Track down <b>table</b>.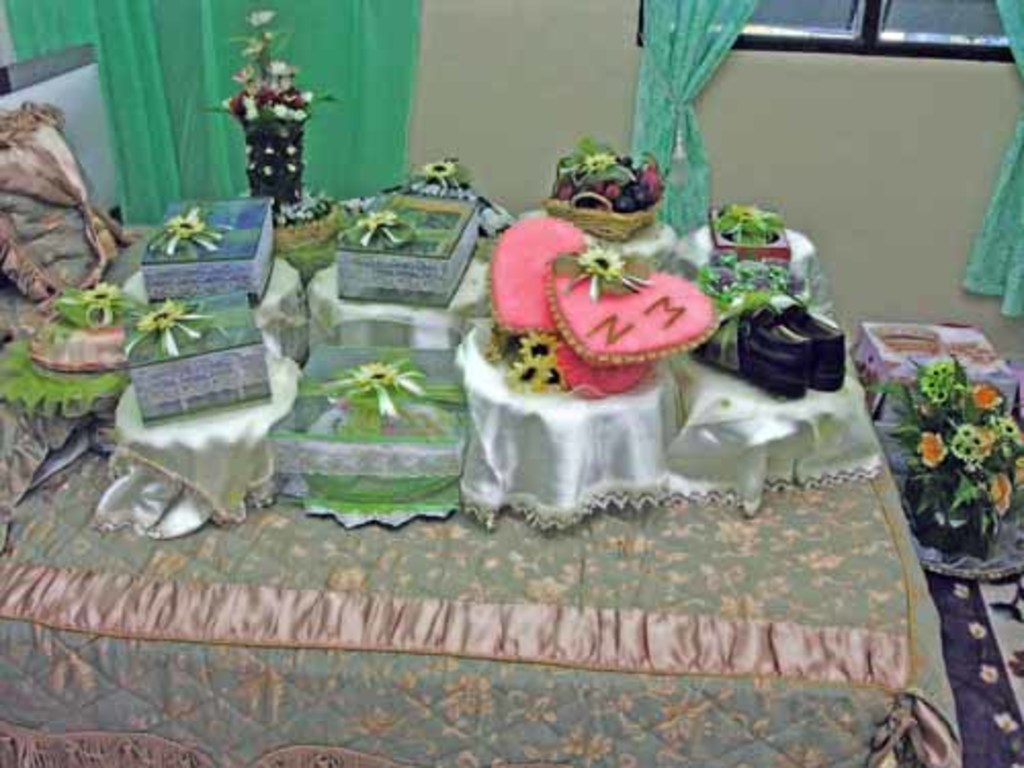
Tracked to [x1=41, y1=211, x2=942, y2=713].
